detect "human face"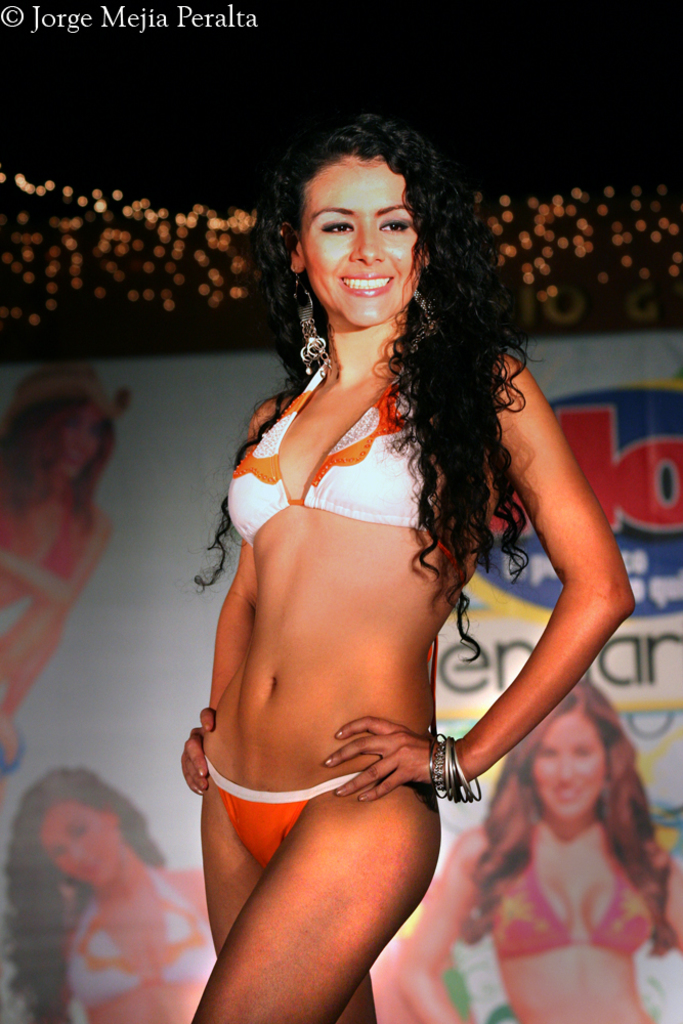
(304, 146, 420, 331)
